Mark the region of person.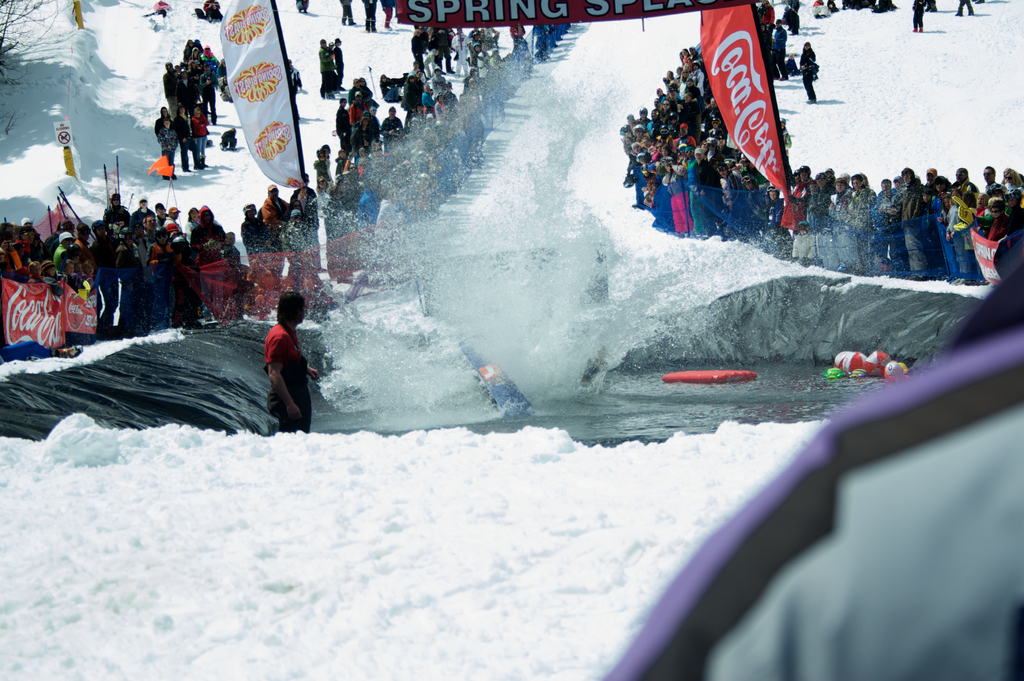
Region: 799 161 818 223.
